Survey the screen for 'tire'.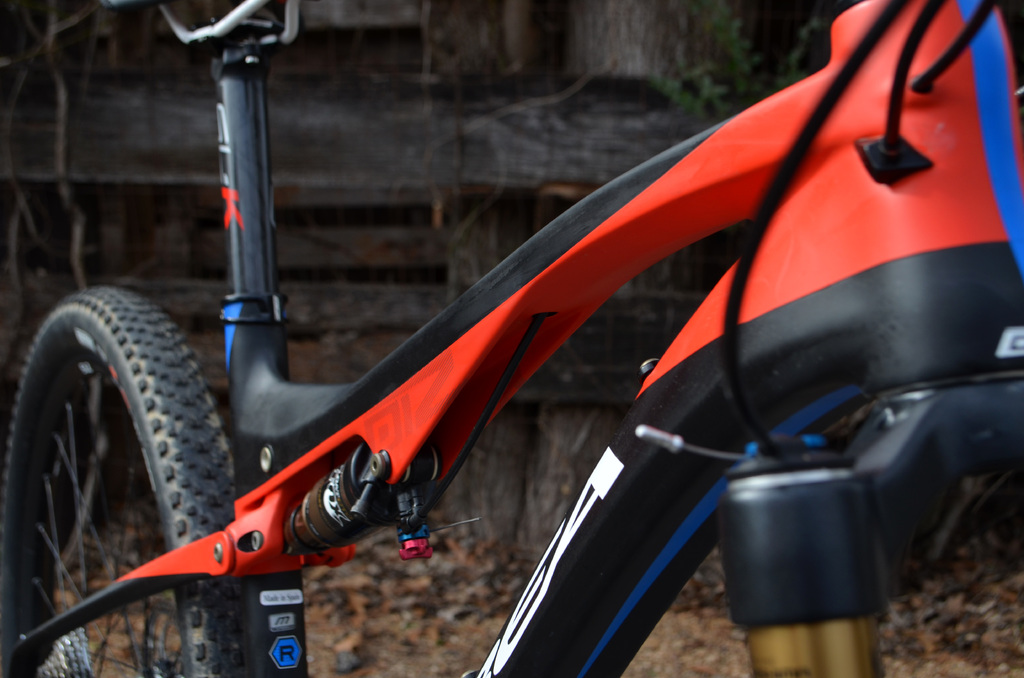
Survey found: [x1=17, y1=282, x2=227, y2=631].
